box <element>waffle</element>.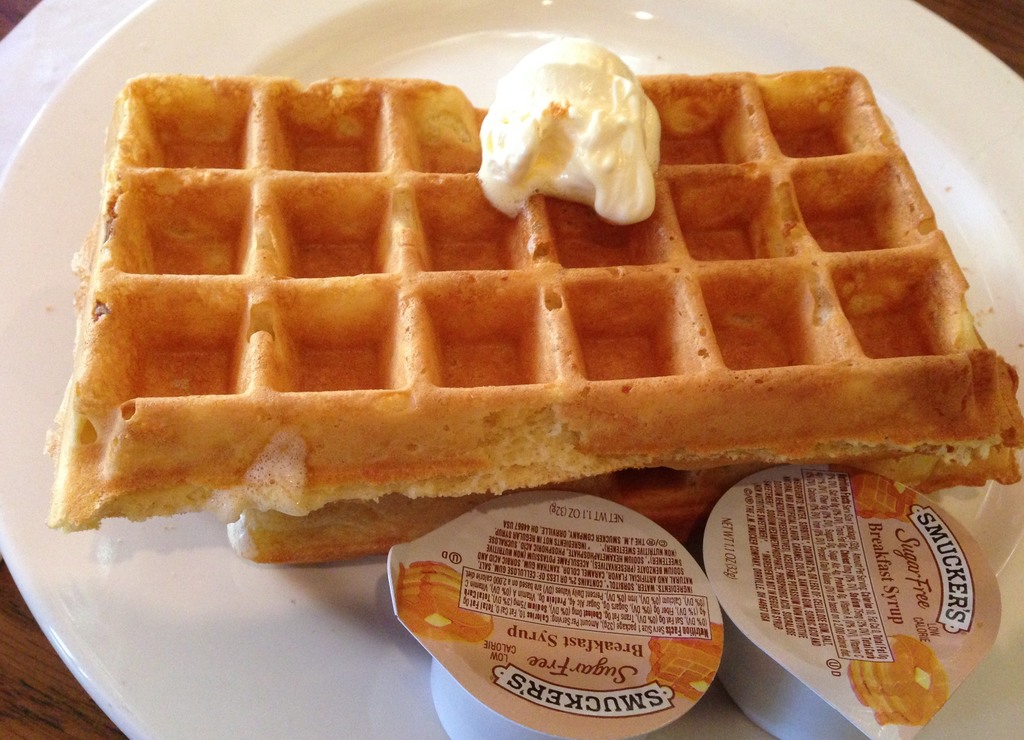
Rect(227, 438, 1023, 564).
